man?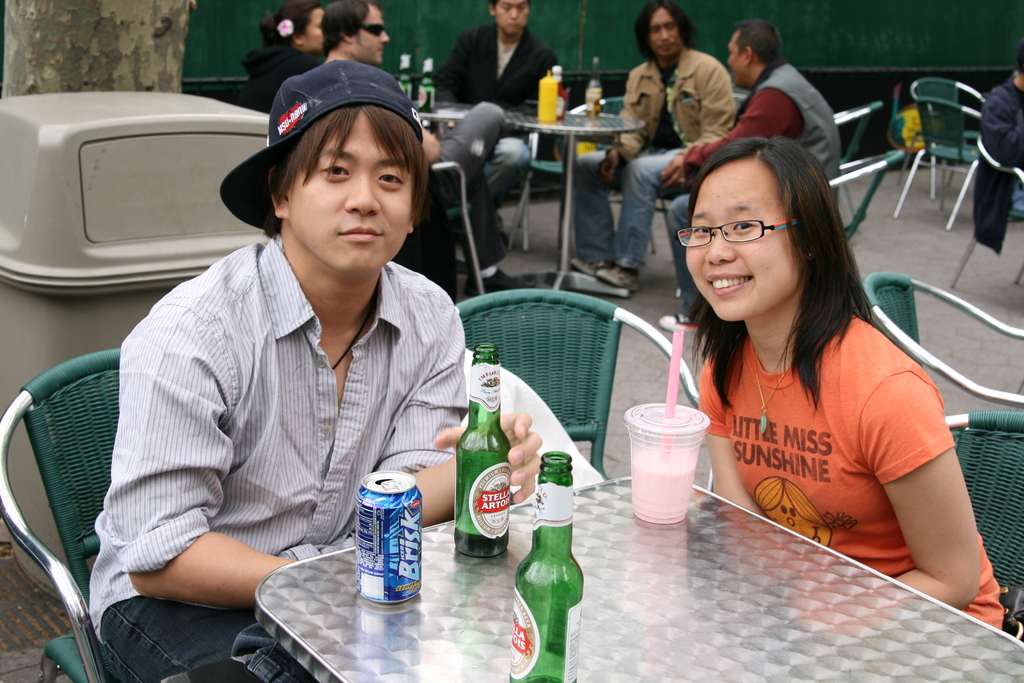
<box>320,0,536,296</box>
